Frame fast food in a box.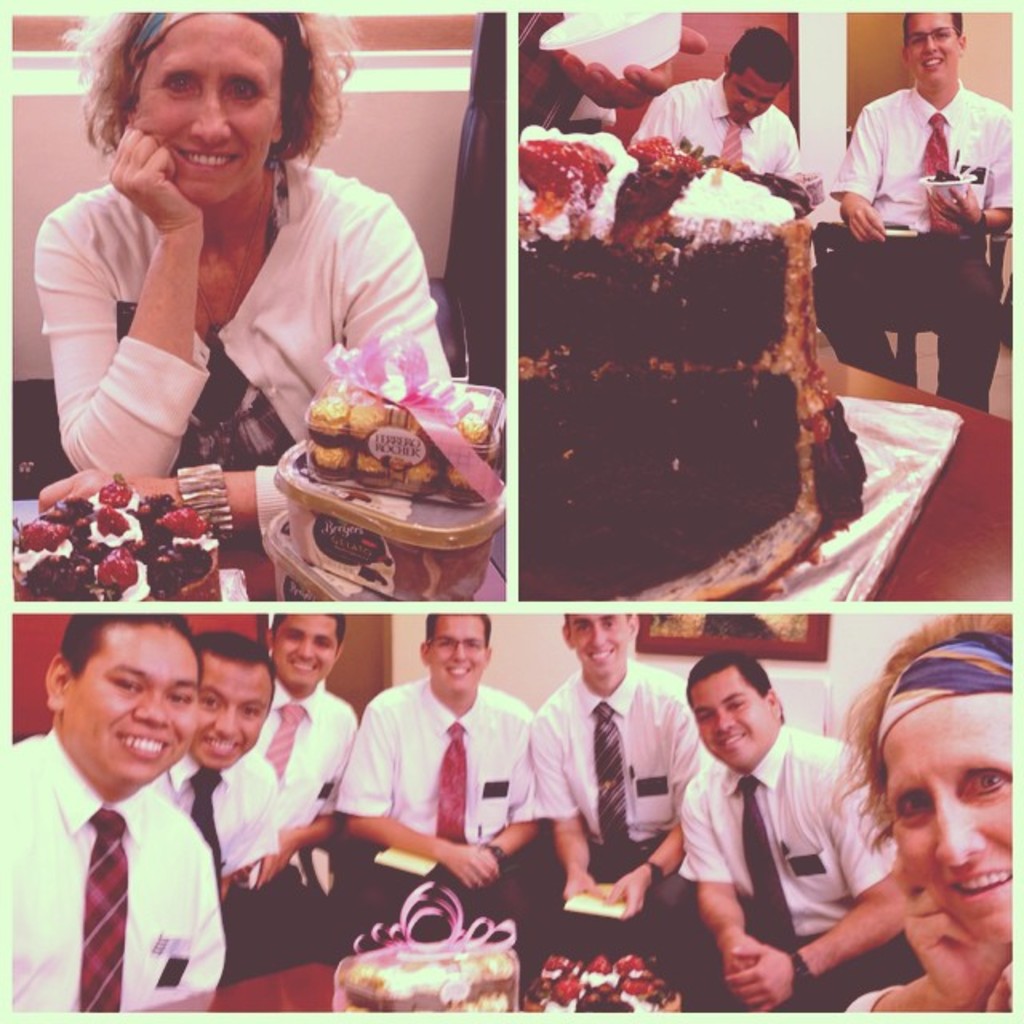
[507,123,870,610].
